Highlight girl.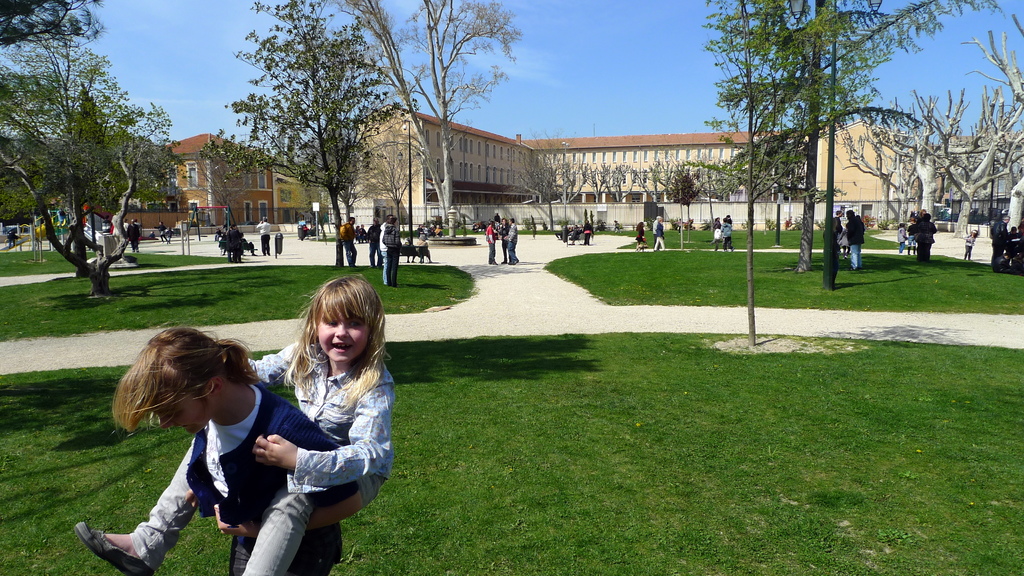
Highlighted region: box=[113, 324, 342, 573].
